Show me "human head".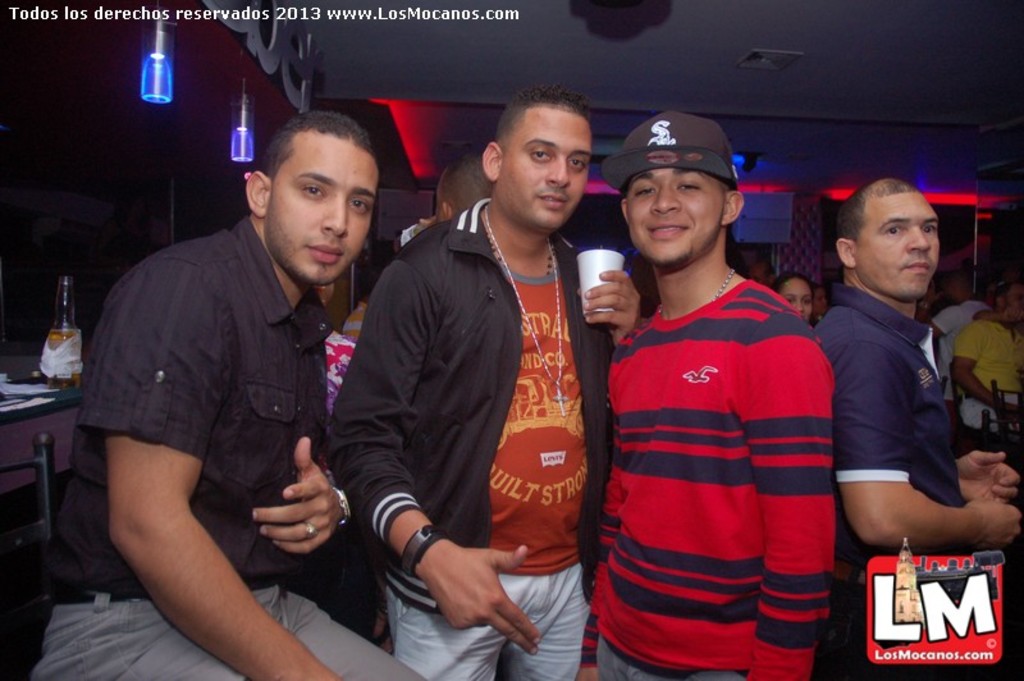
"human head" is here: box(479, 82, 596, 233).
